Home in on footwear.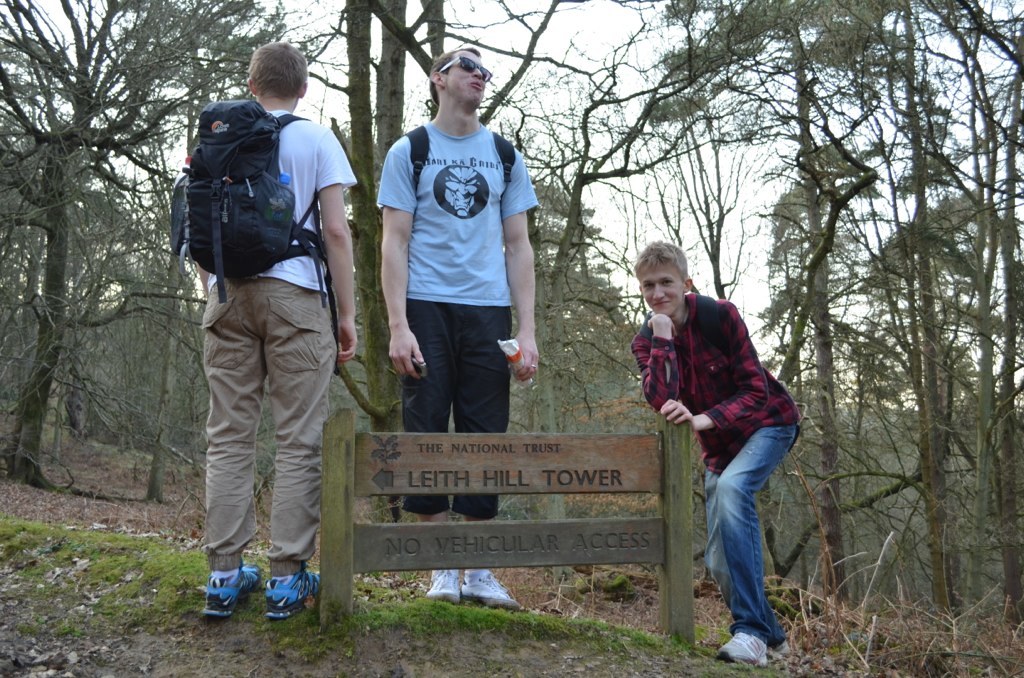
Homed in at 259,568,320,620.
